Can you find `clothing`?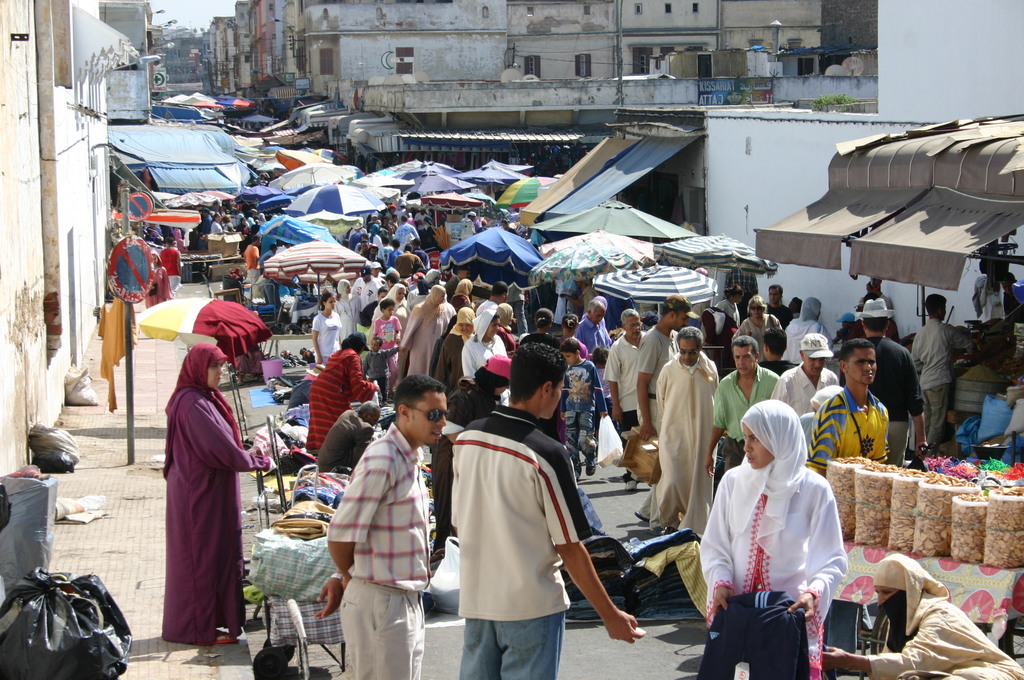
Yes, bounding box: locate(859, 331, 925, 465).
